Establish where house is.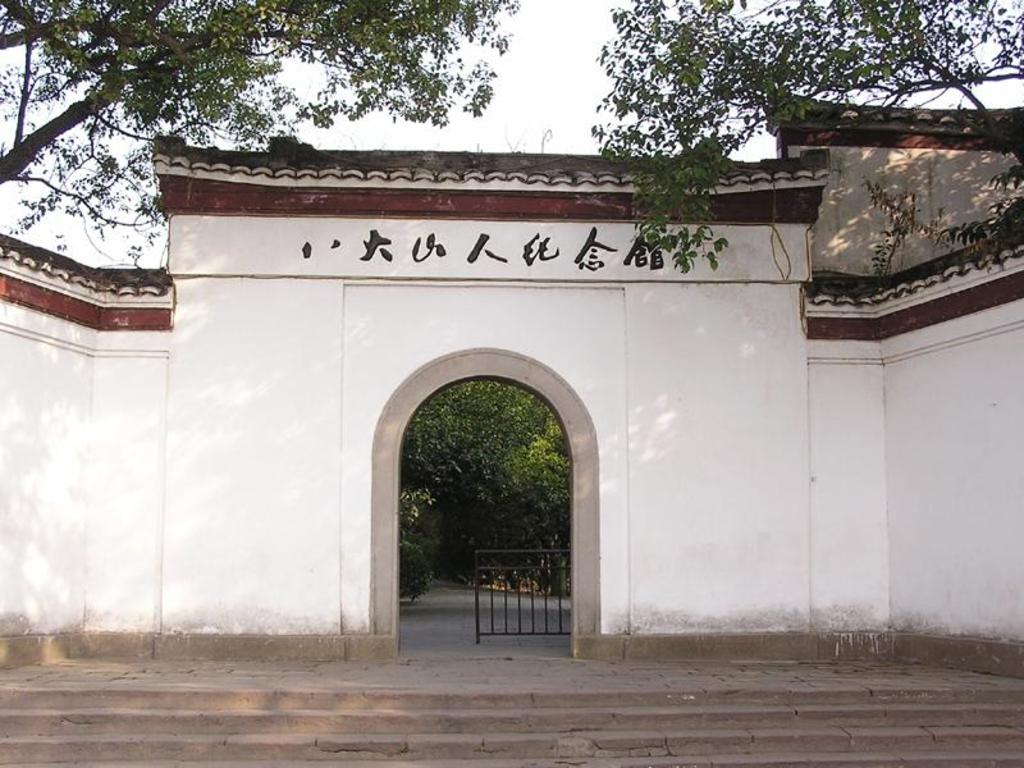
Established at <region>68, 77, 1023, 672</region>.
